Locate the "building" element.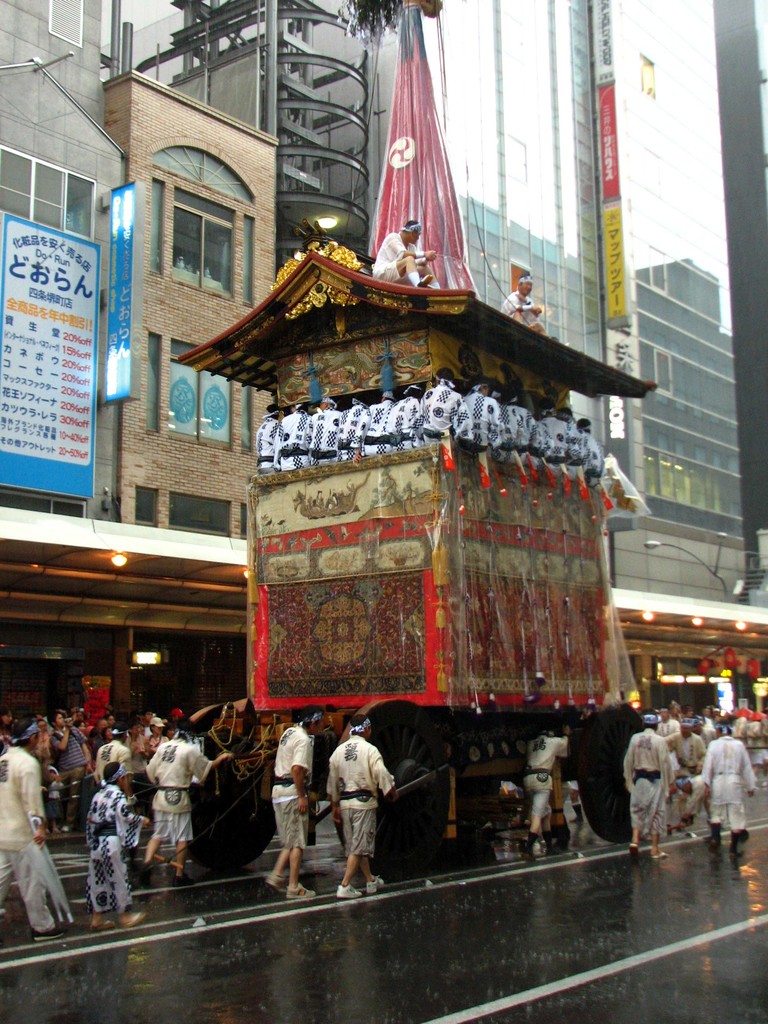
Element bbox: bbox=(591, 0, 747, 601).
